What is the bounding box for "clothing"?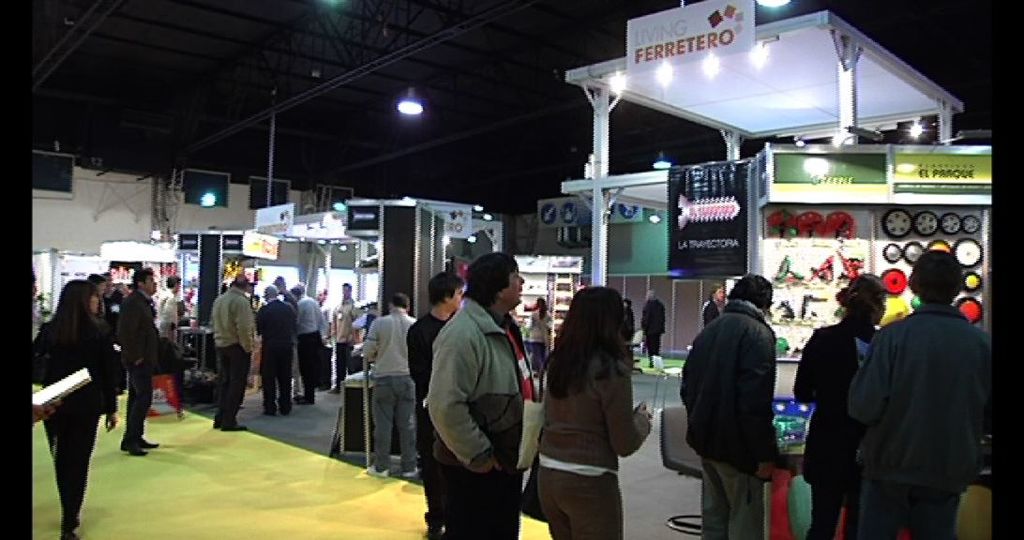
left=527, top=338, right=653, bottom=539.
